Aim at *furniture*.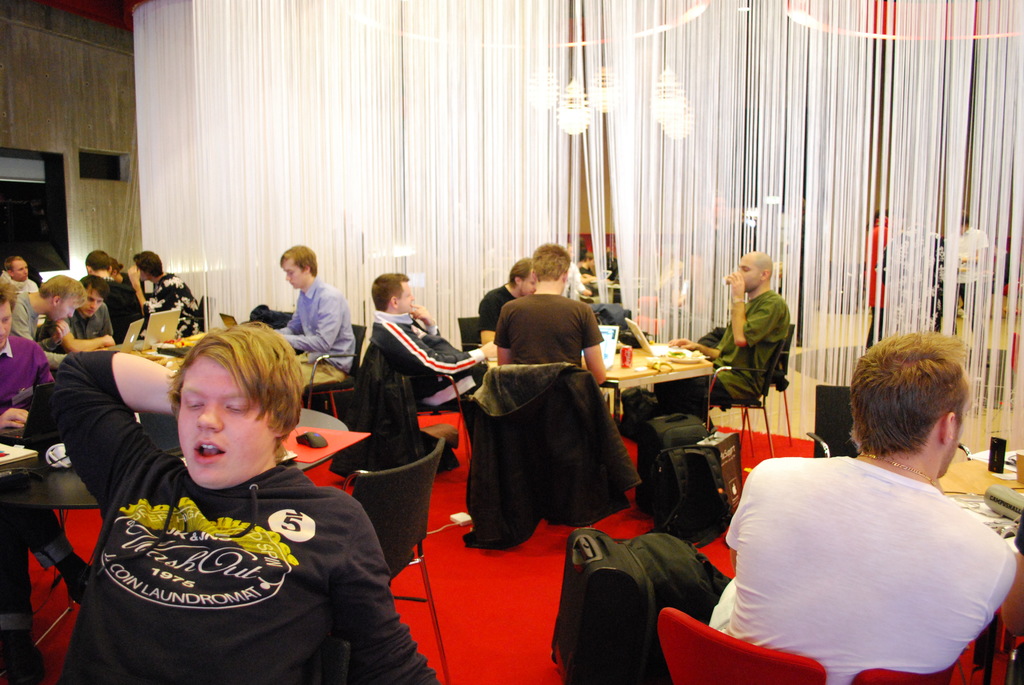
Aimed at crop(805, 386, 971, 459).
